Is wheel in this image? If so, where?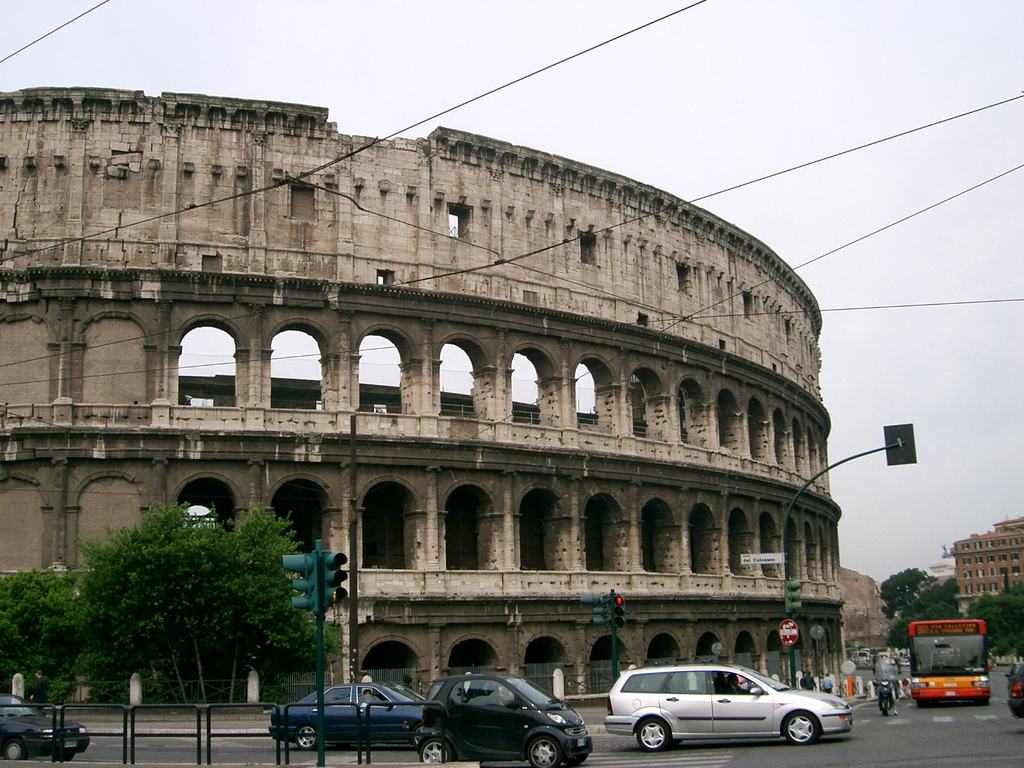
Yes, at x1=666 y1=737 x2=680 y2=750.
